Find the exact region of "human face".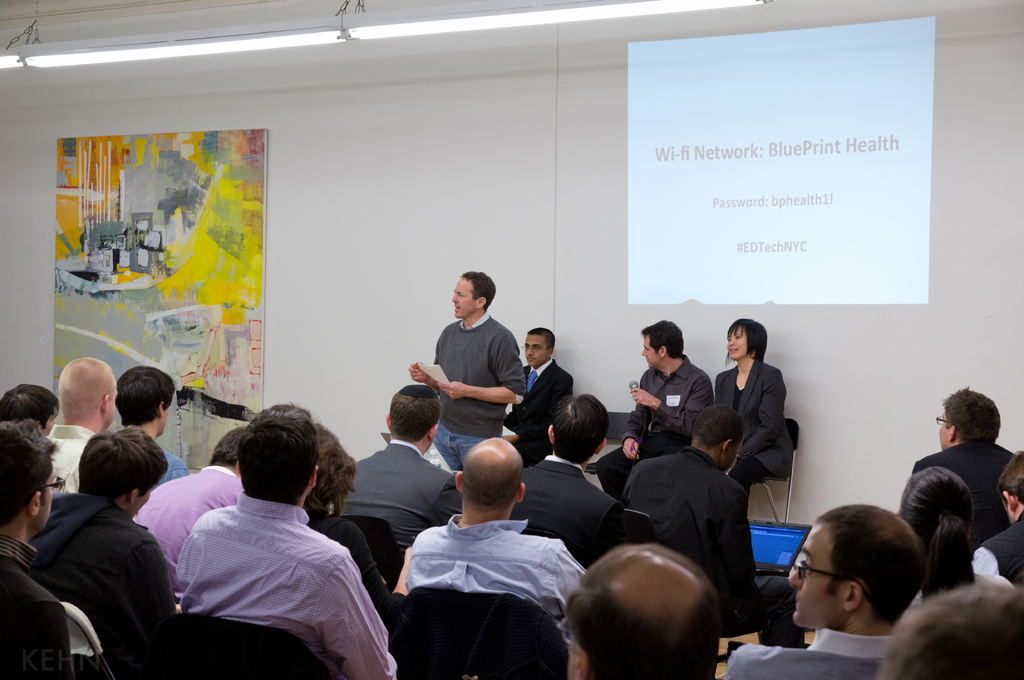
Exact region: l=728, t=326, r=748, b=357.
